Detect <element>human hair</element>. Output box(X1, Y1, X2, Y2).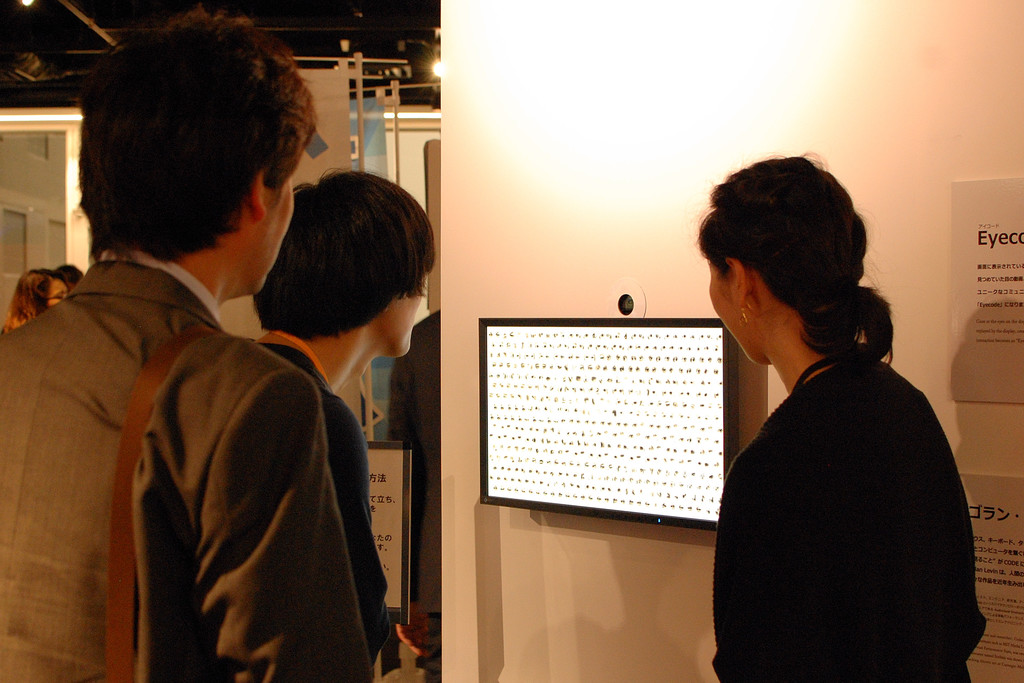
box(5, 263, 63, 338).
